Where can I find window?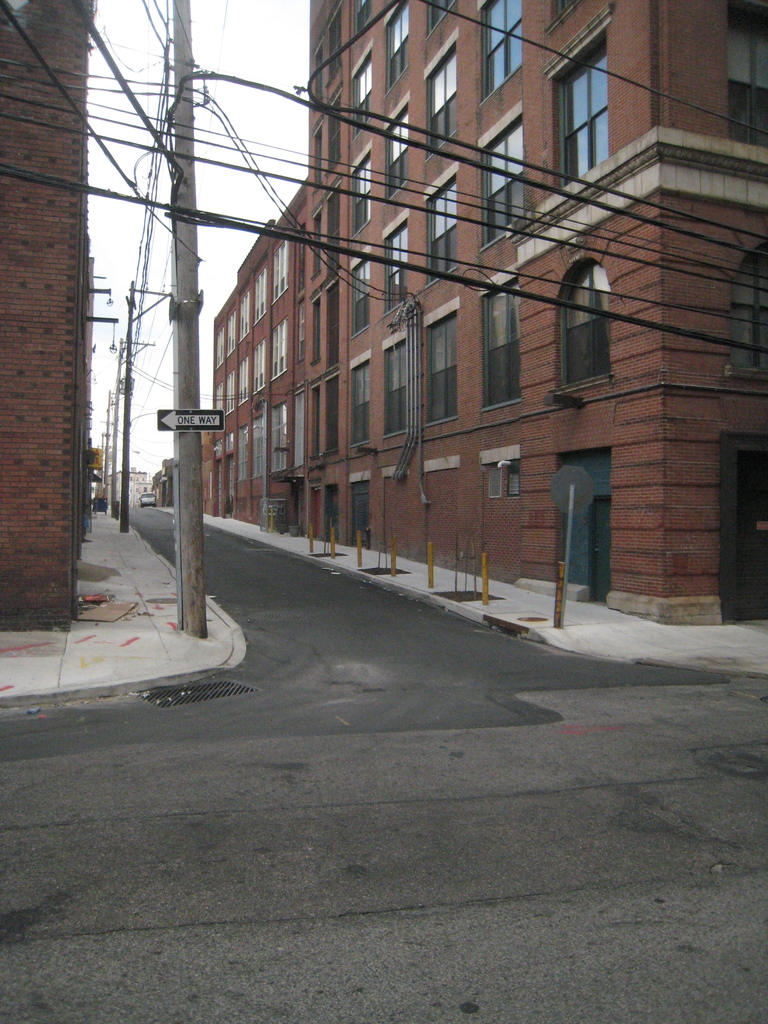
You can find it at 557/2/575/9.
